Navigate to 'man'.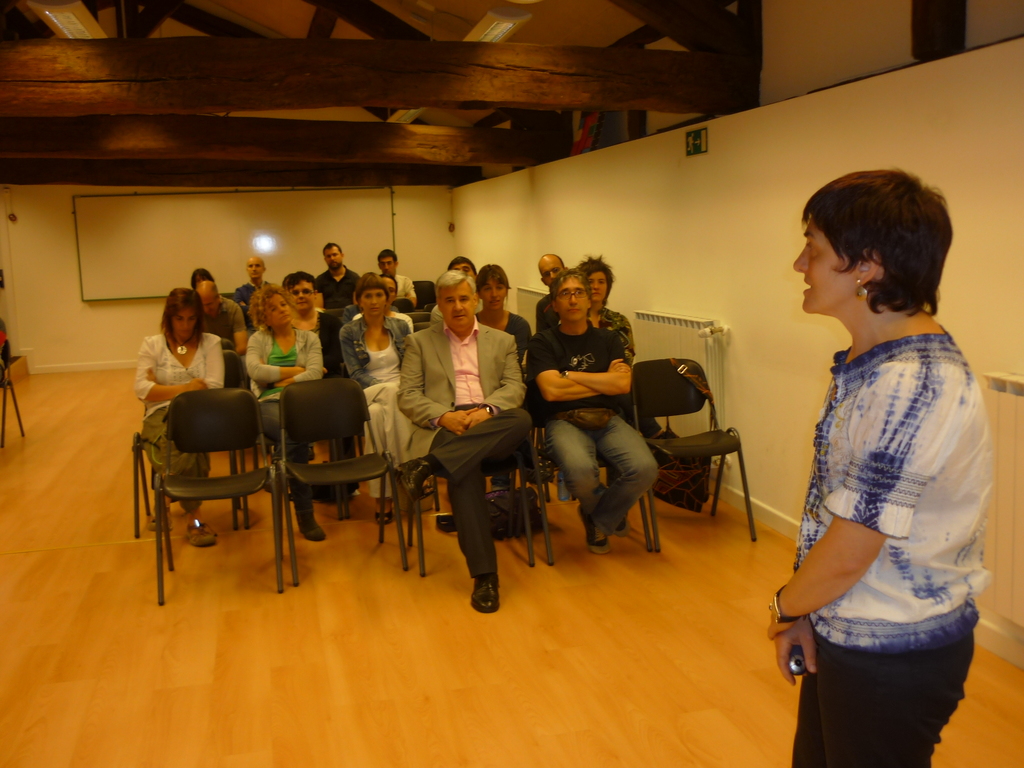
Navigation target: {"left": 193, "top": 278, "right": 247, "bottom": 358}.
